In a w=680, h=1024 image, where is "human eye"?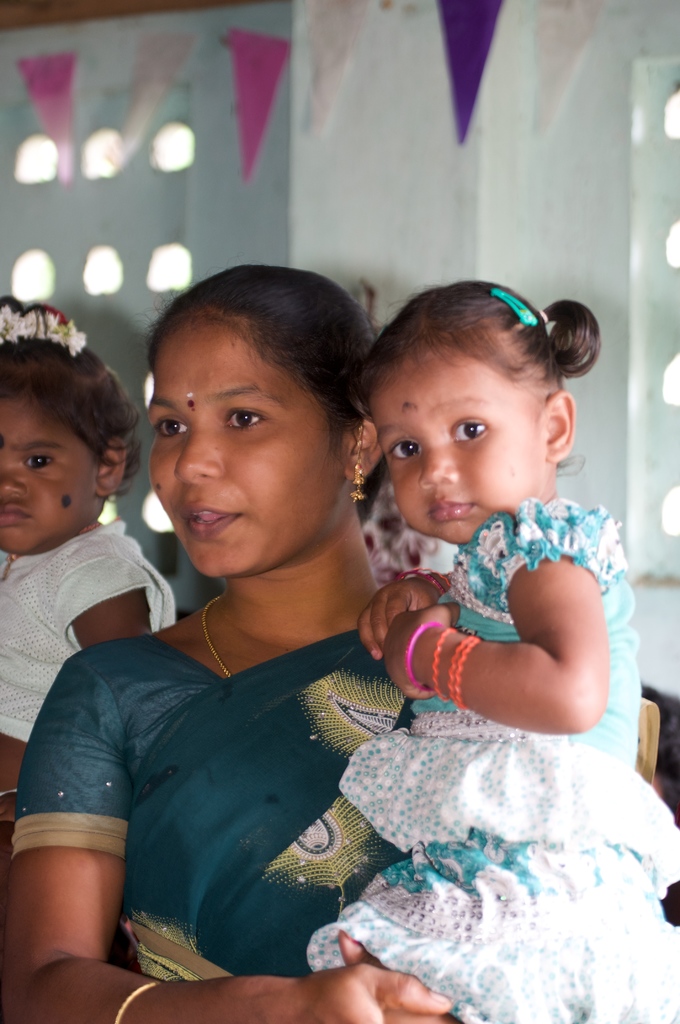
bbox(389, 434, 427, 464).
